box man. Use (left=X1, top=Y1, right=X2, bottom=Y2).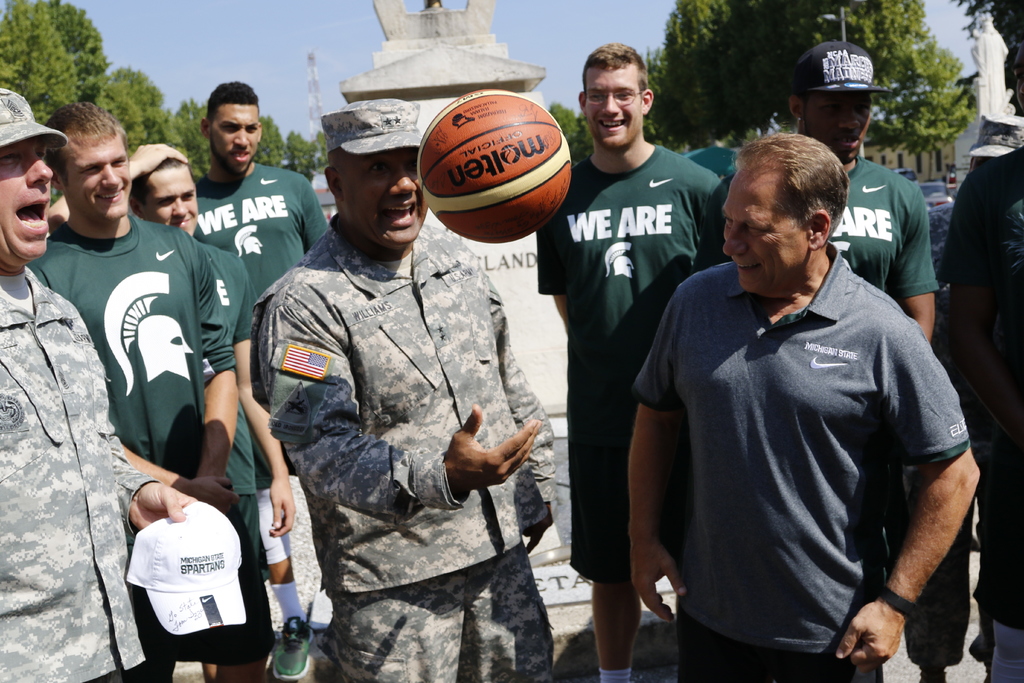
(left=49, top=142, right=297, bottom=682).
